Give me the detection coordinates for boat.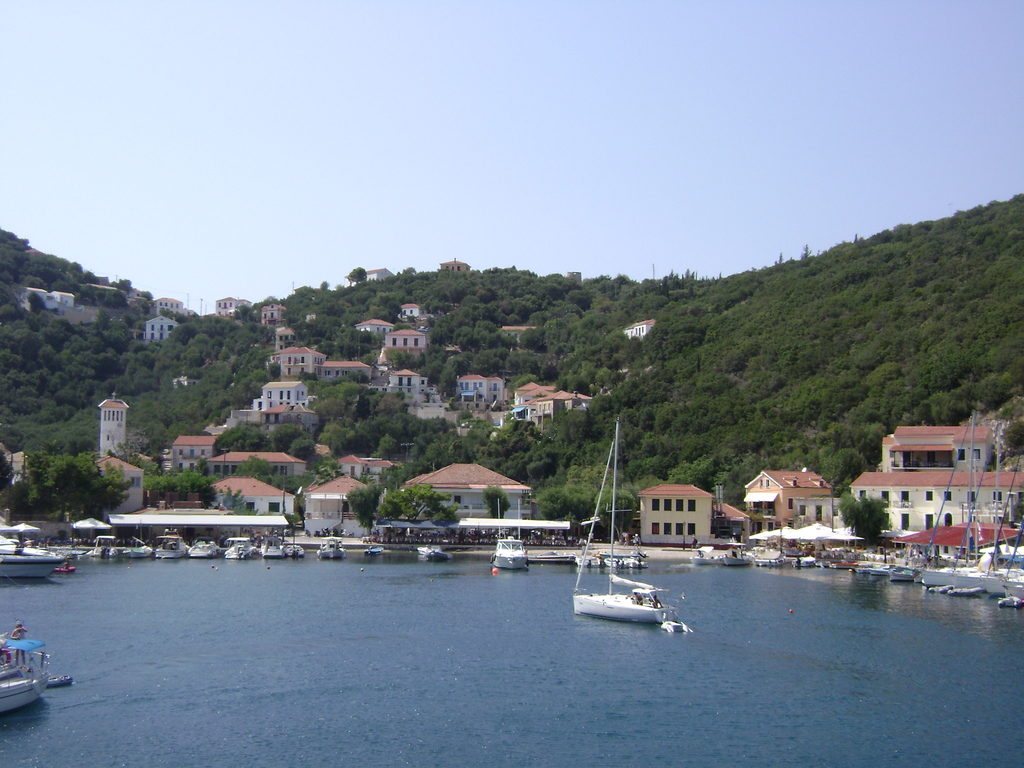
569:548:591:564.
